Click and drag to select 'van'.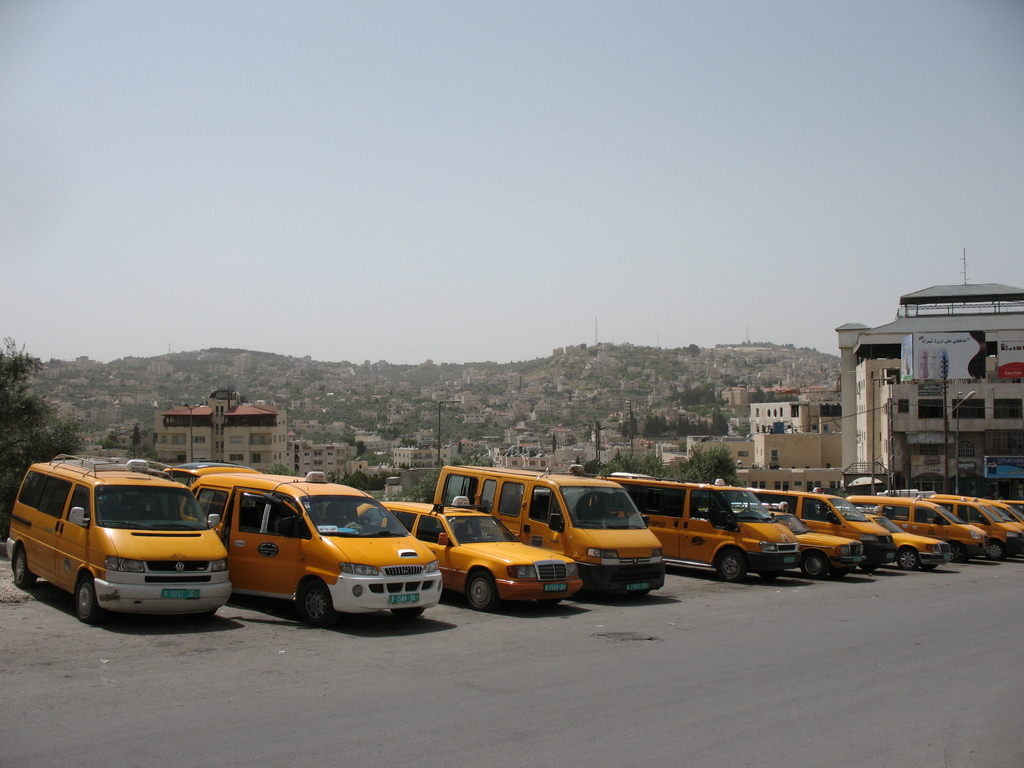
Selection: x1=843, y1=497, x2=991, y2=560.
